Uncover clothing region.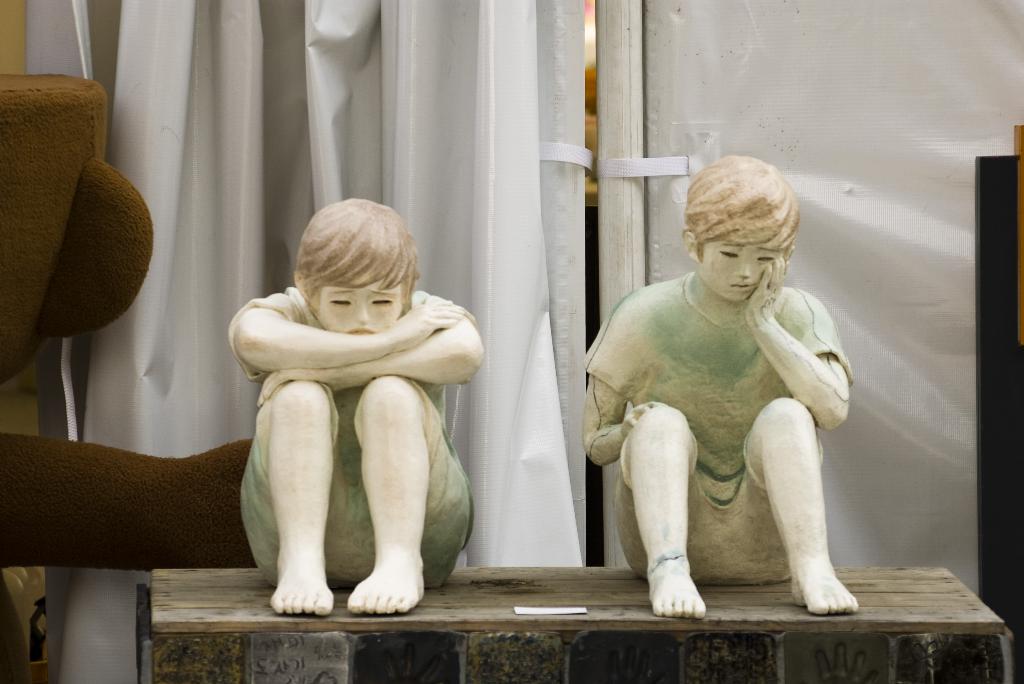
Uncovered: [239, 292, 484, 593].
